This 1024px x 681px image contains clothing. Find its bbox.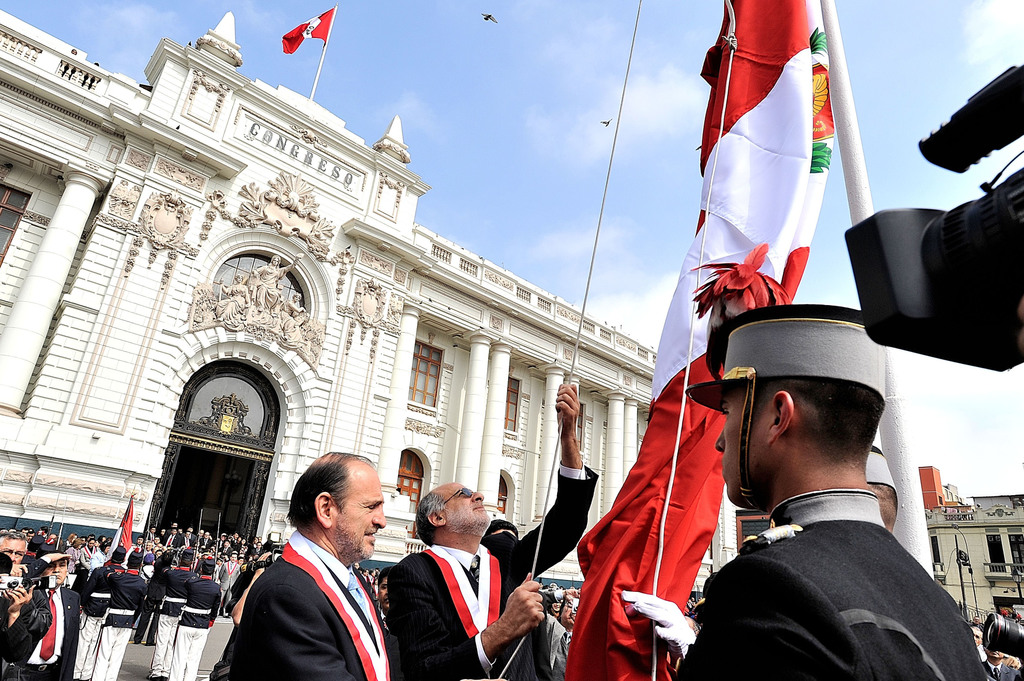
<box>385,460,597,680</box>.
